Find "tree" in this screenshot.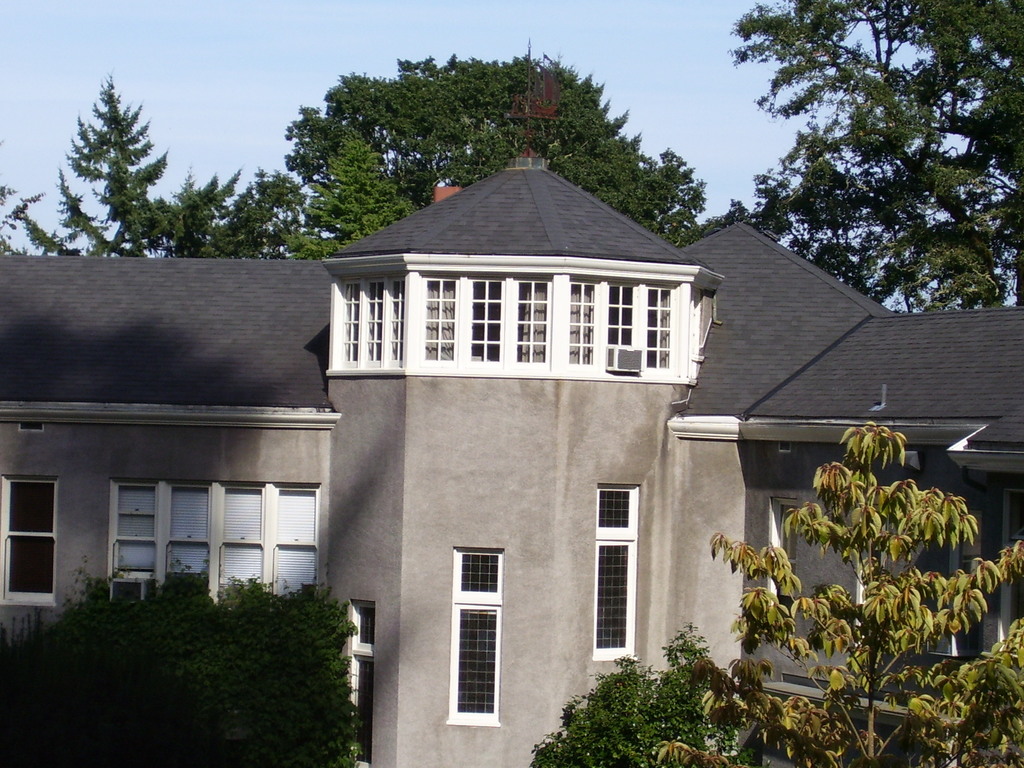
The bounding box for "tree" is l=714, t=11, r=1012, b=332.
